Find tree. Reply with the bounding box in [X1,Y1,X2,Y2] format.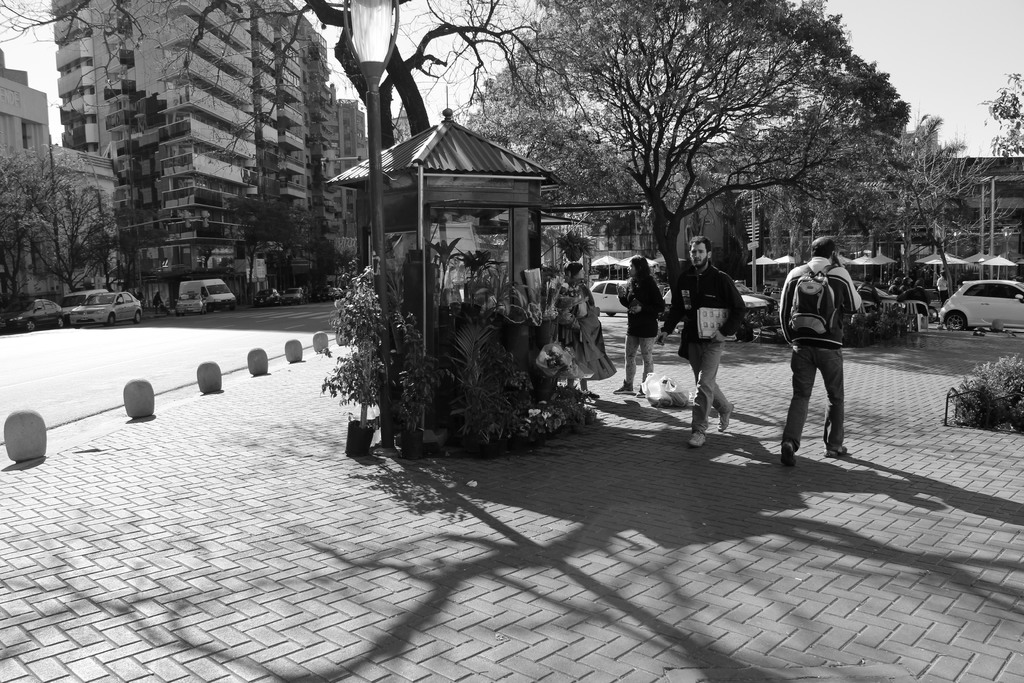
[978,66,1023,169].
